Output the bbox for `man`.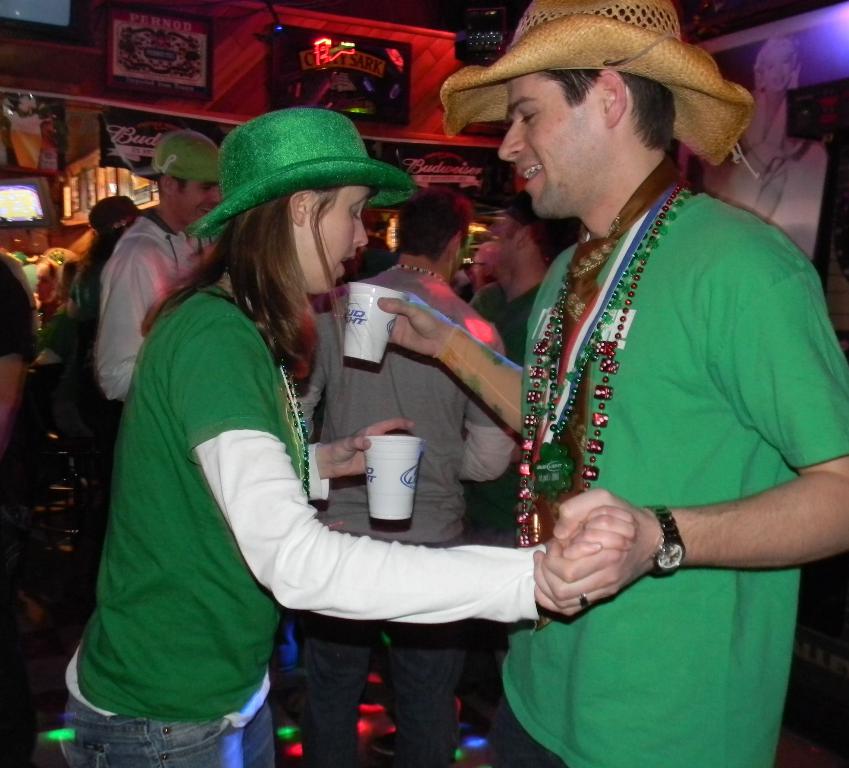
pyautogui.locateOnScreen(388, 7, 825, 732).
